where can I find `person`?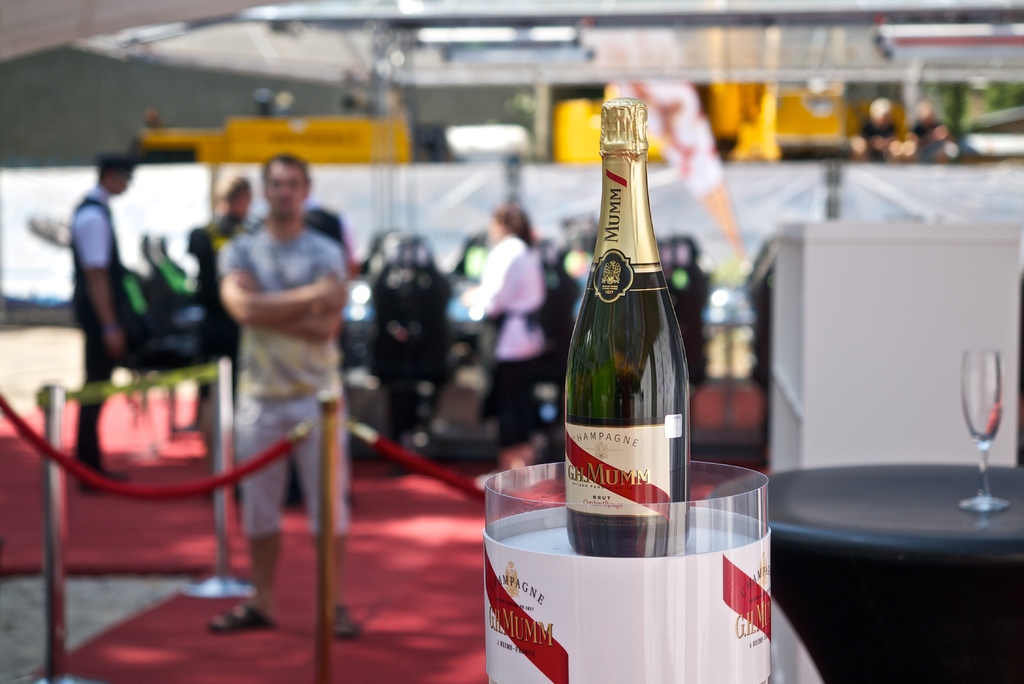
You can find it at 461/203/539/486.
